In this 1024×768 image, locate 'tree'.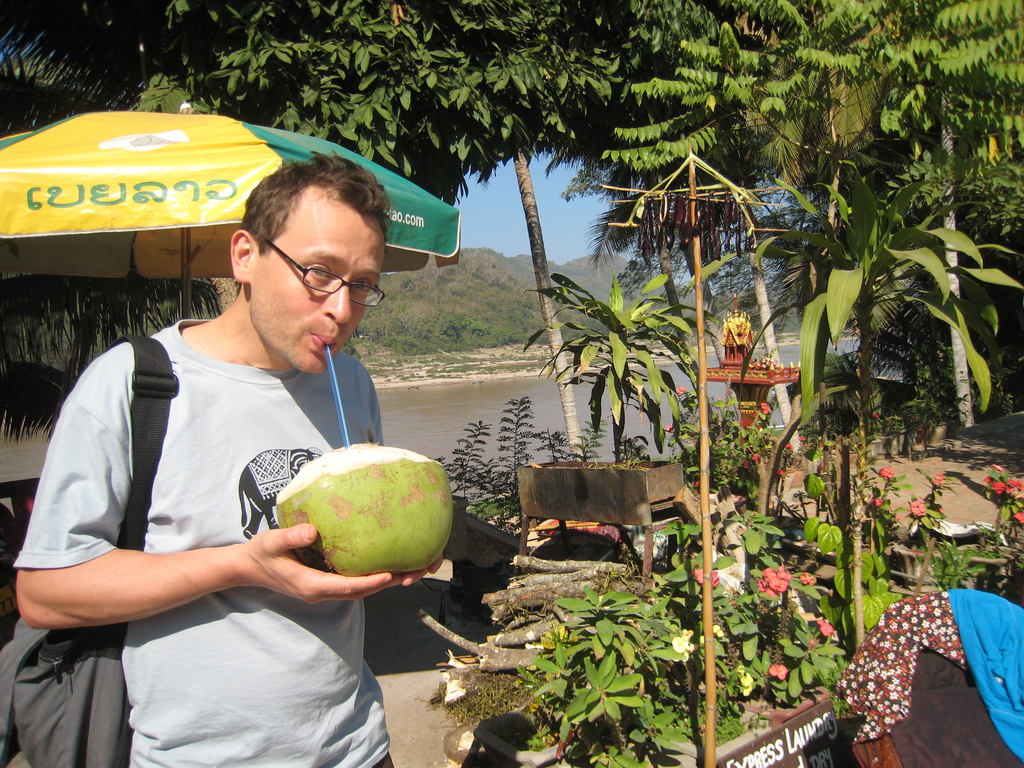
Bounding box: box=[0, 271, 230, 445].
